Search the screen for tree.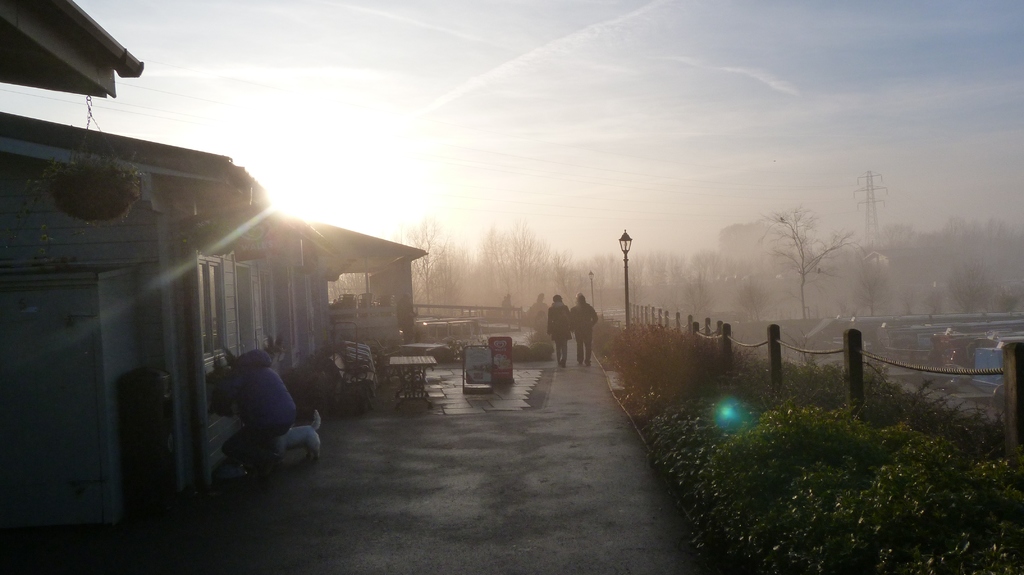
Found at 945,255,995,323.
